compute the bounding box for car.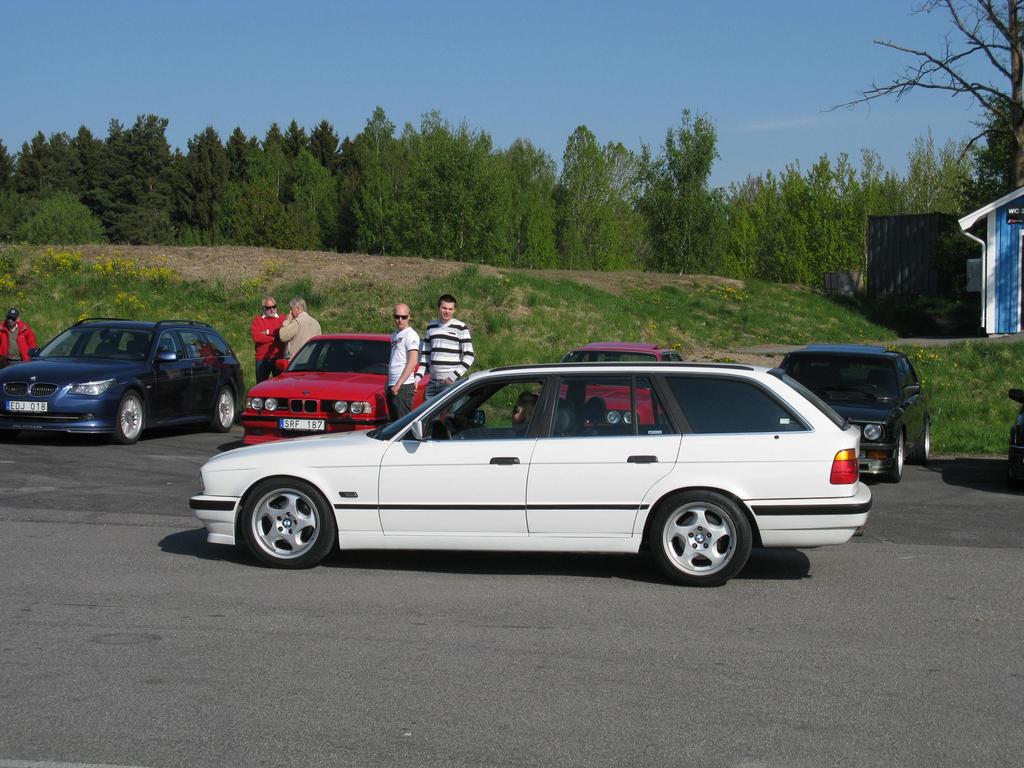
{"left": 0, "top": 312, "right": 239, "bottom": 435}.
